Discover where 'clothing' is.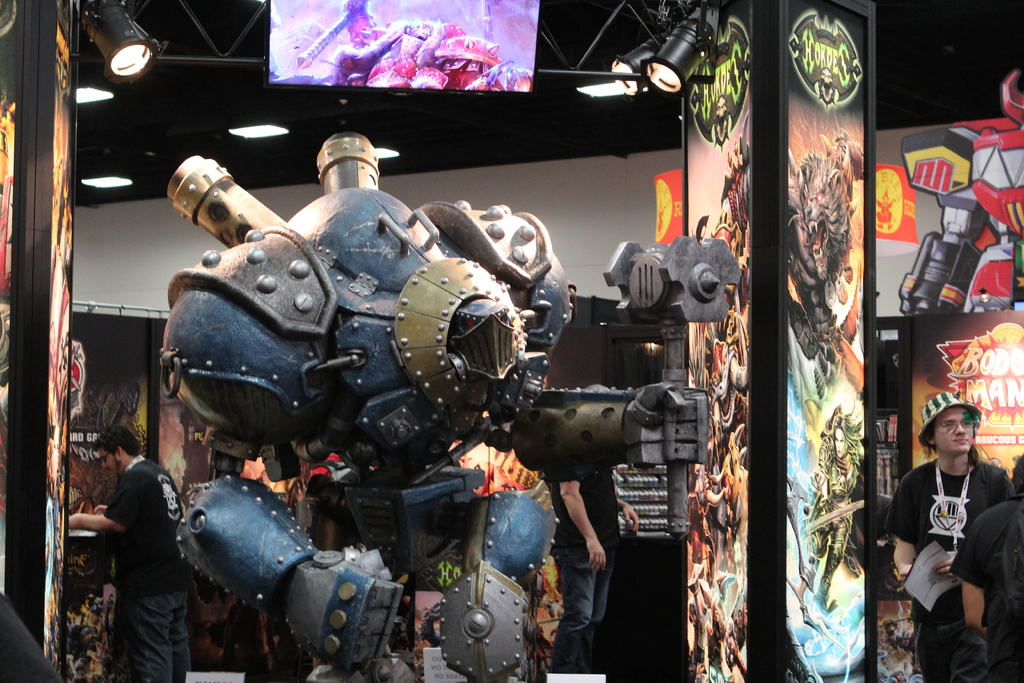
Discovered at bbox=(109, 459, 186, 599).
